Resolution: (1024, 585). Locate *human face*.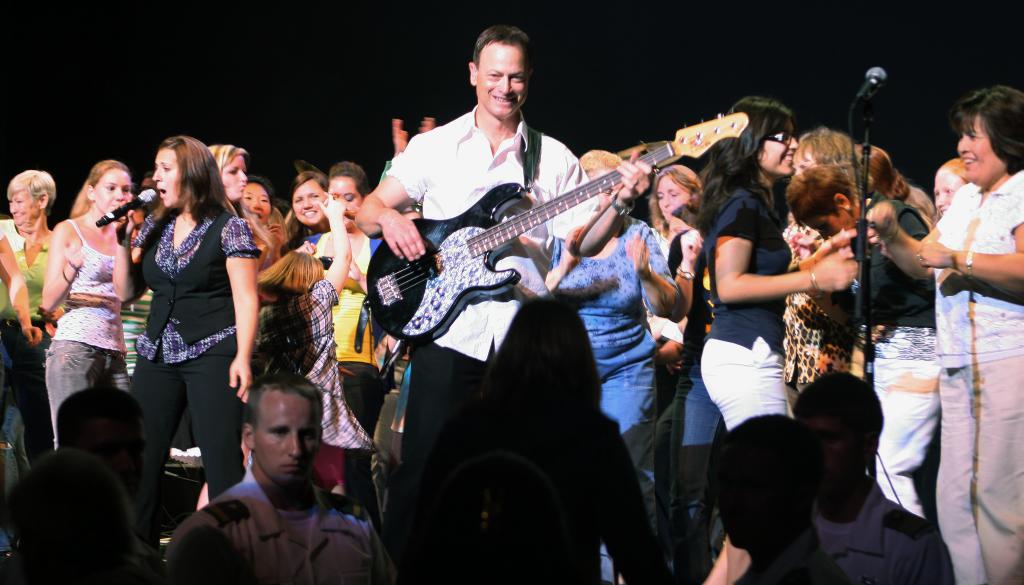
<region>148, 148, 186, 211</region>.
